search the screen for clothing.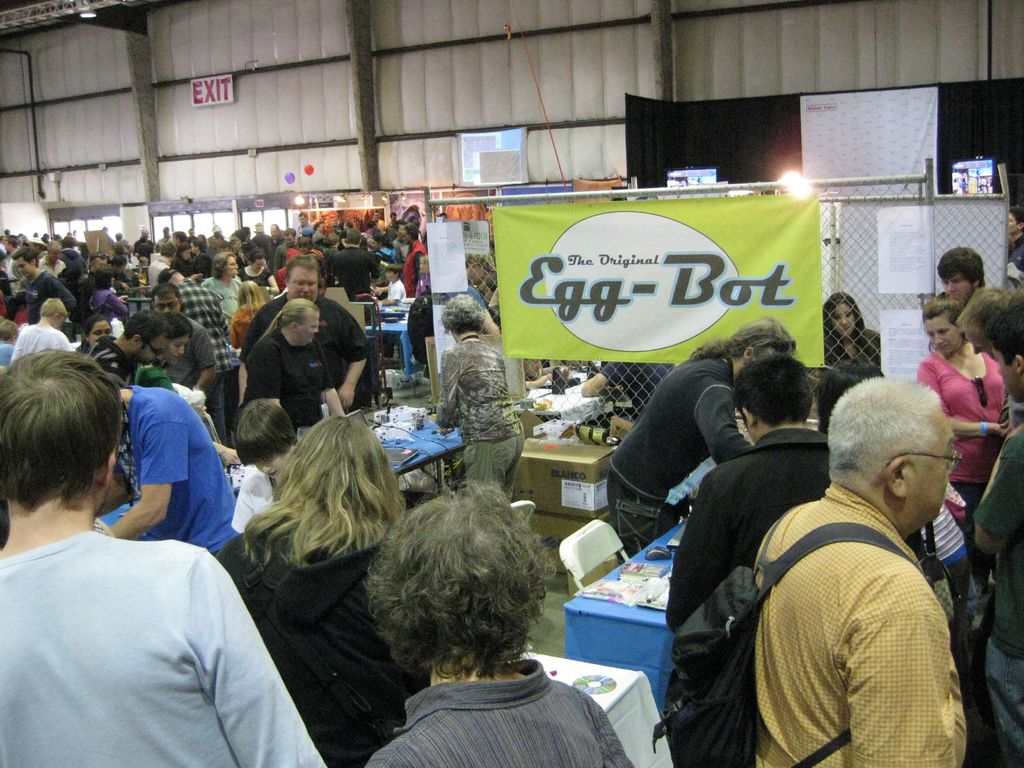
Found at <region>38, 258, 63, 275</region>.
